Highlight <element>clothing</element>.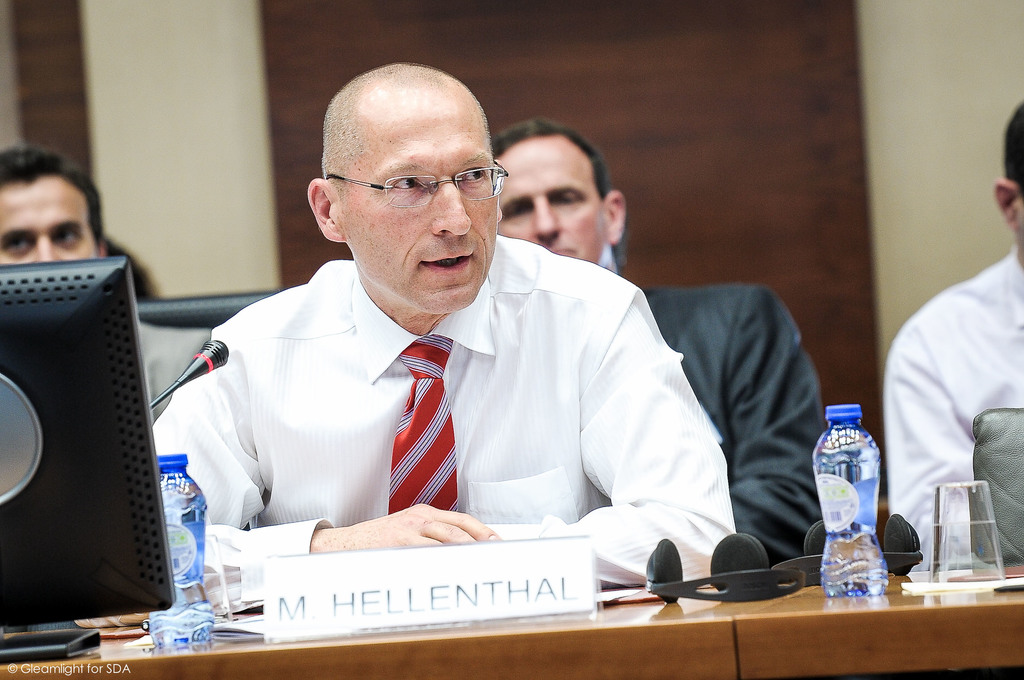
Highlighted region: box=[903, 245, 1023, 564].
